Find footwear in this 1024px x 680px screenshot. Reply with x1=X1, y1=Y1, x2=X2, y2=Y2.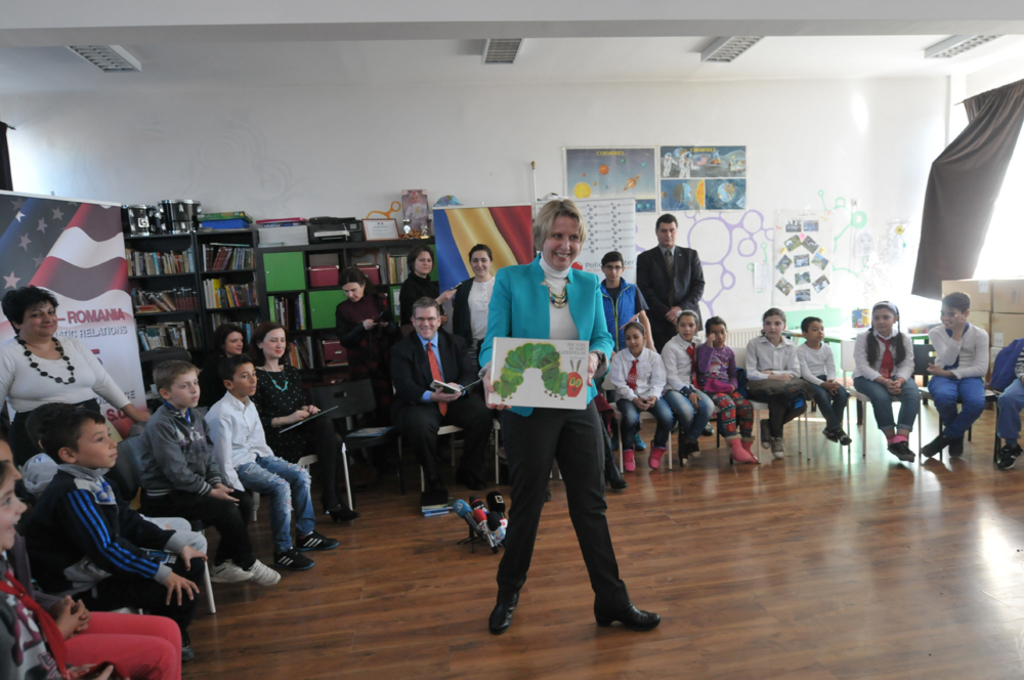
x1=545, y1=483, x2=553, y2=503.
